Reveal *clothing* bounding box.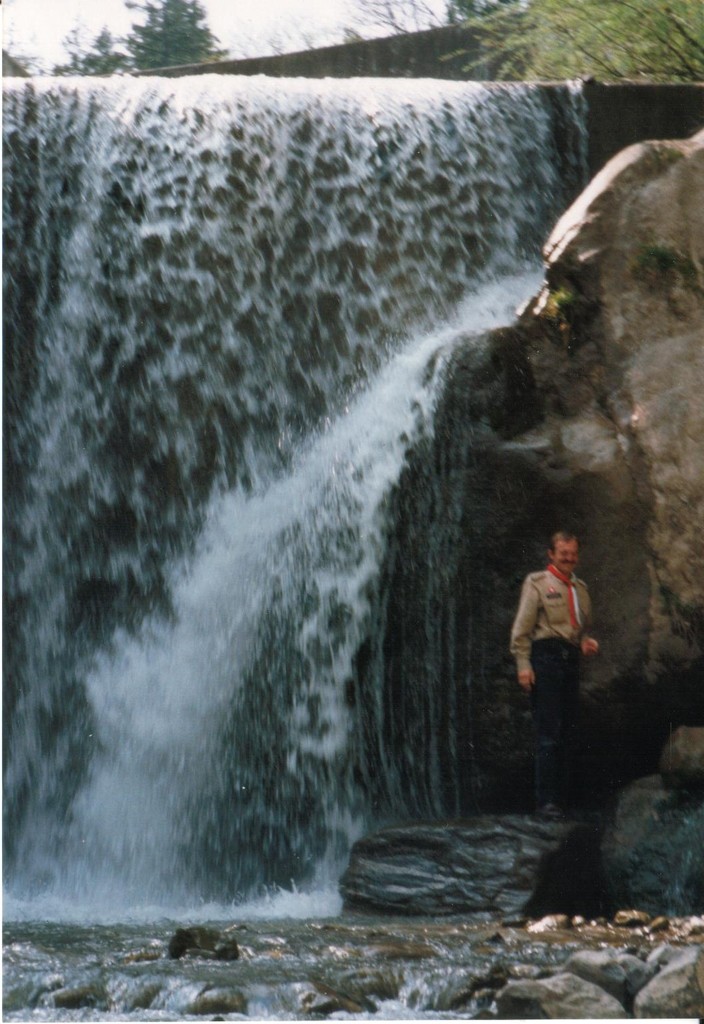
Revealed: [510, 555, 584, 778].
